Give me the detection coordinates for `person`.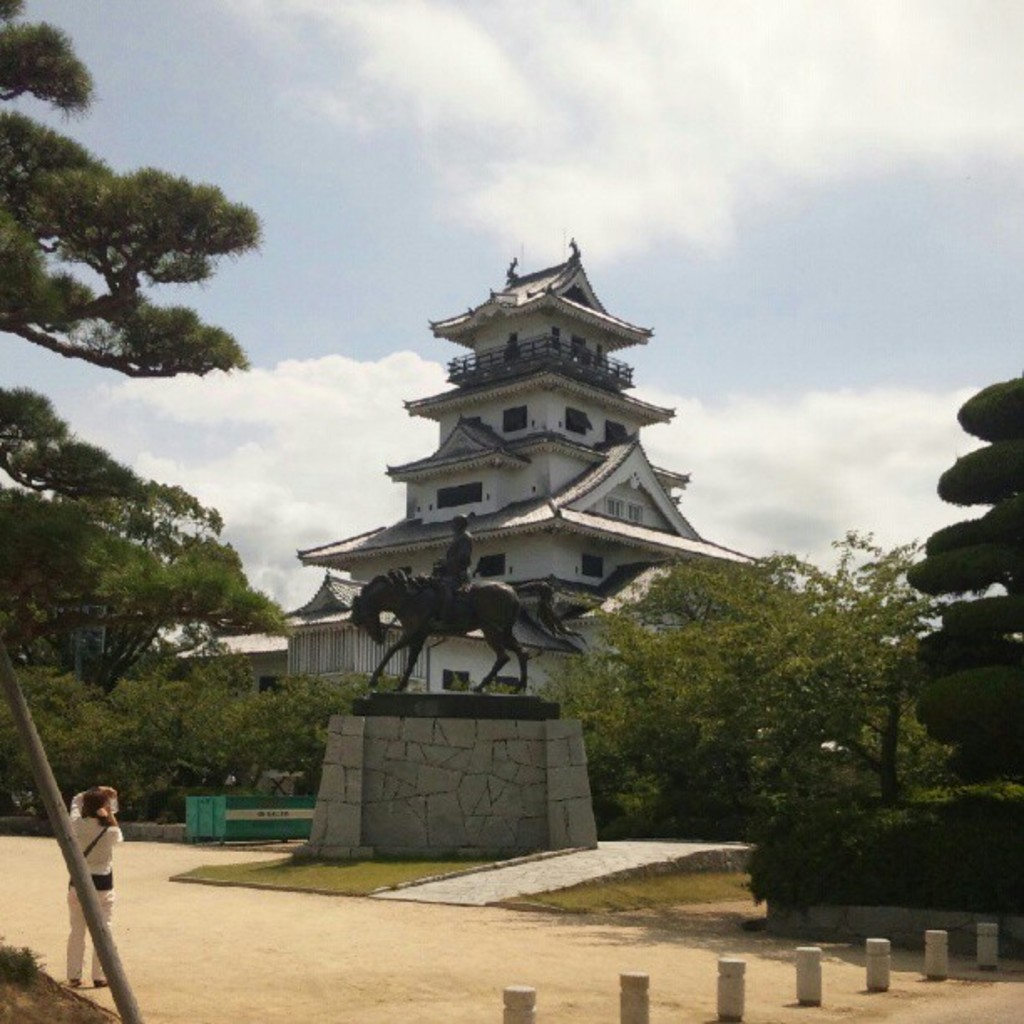
[left=67, top=781, right=122, bottom=989].
